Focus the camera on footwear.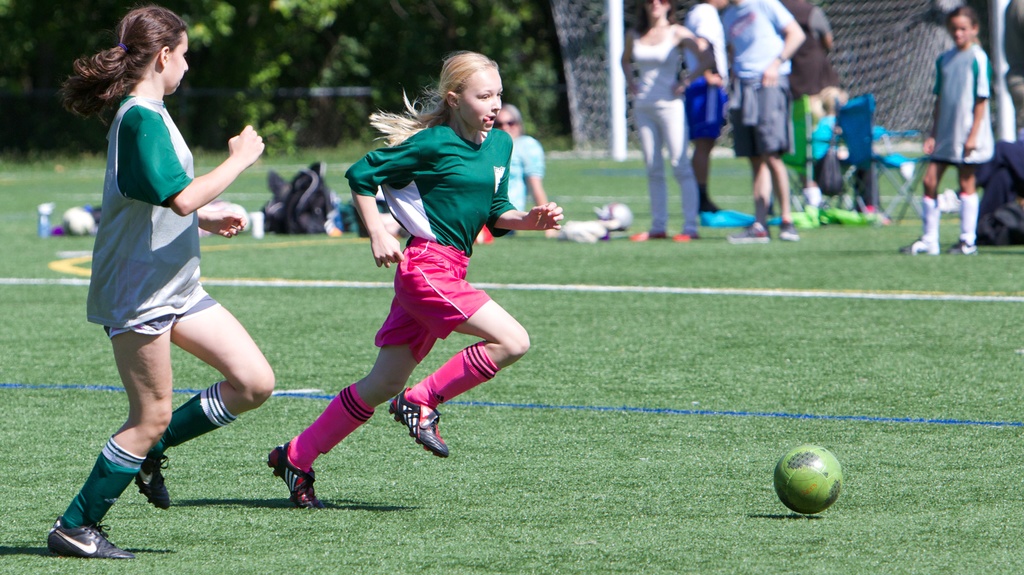
Focus region: 778 223 798 240.
